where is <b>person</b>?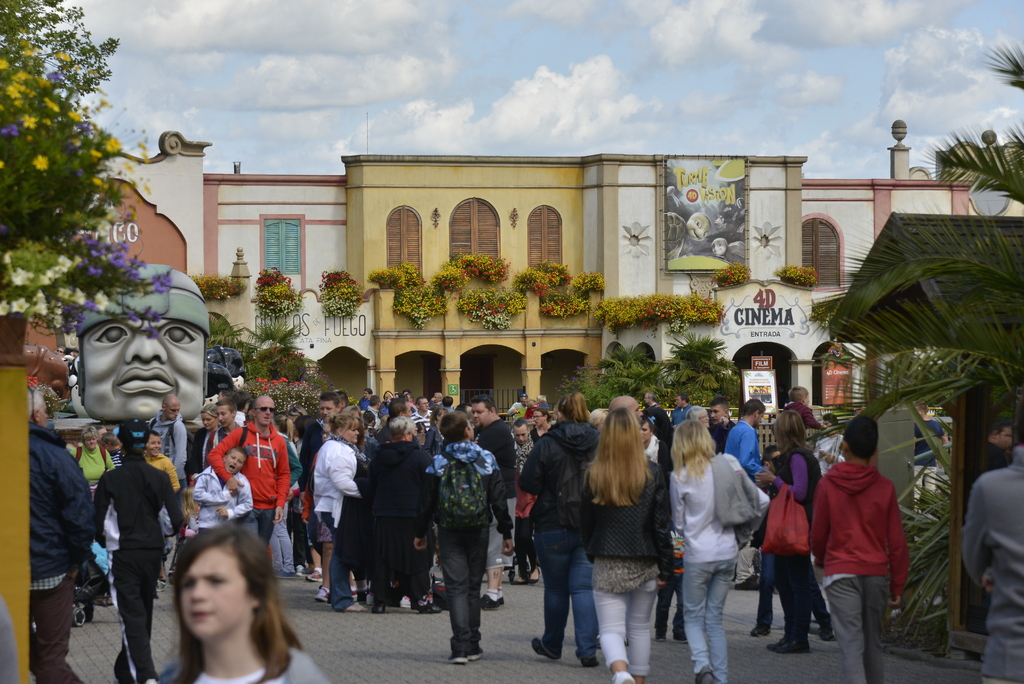
l=810, t=411, r=916, b=683.
